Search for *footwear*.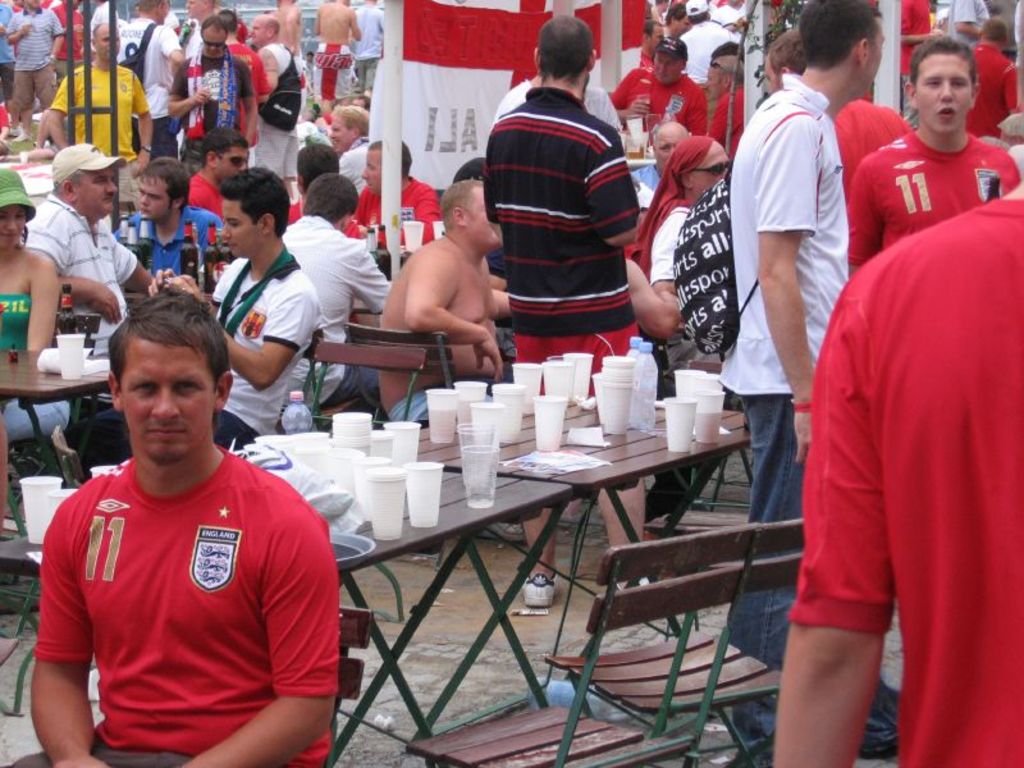
Found at (x1=474, y1=520, x2=529, y2=541).
